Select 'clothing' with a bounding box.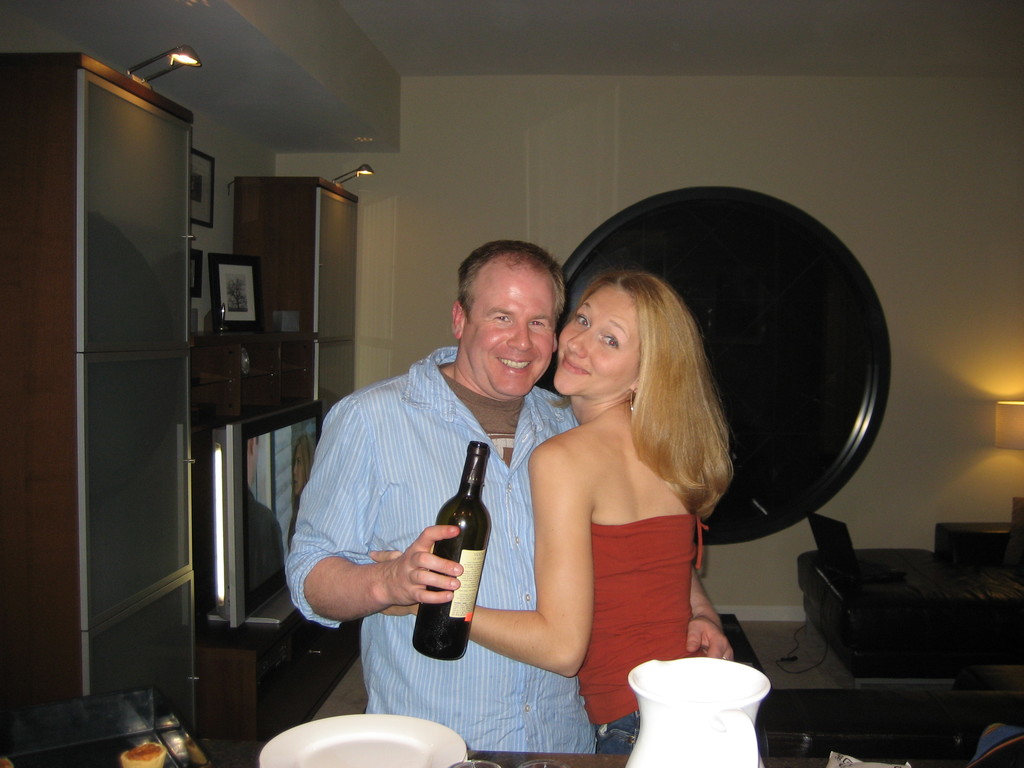
<bbox>579, 493, 741, 764</bbox>.
